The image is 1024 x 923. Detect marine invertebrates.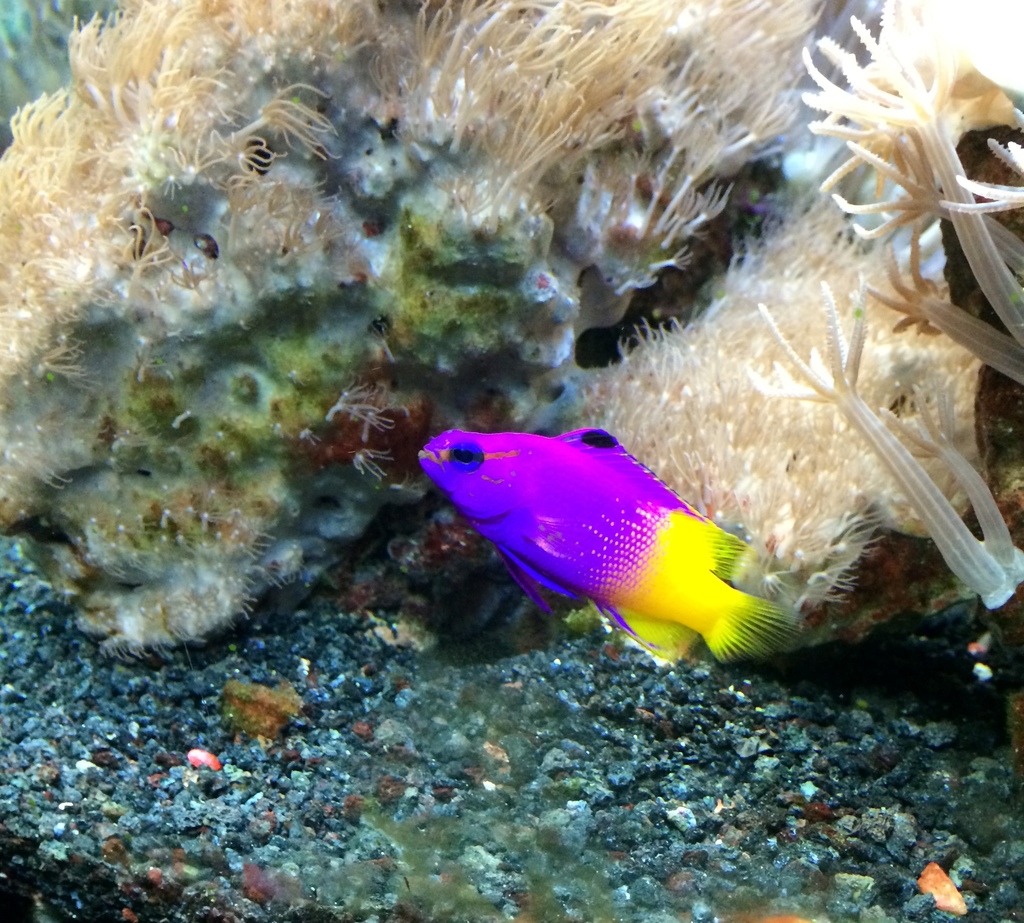
Detection: region(791, 0, 1023, 423).
